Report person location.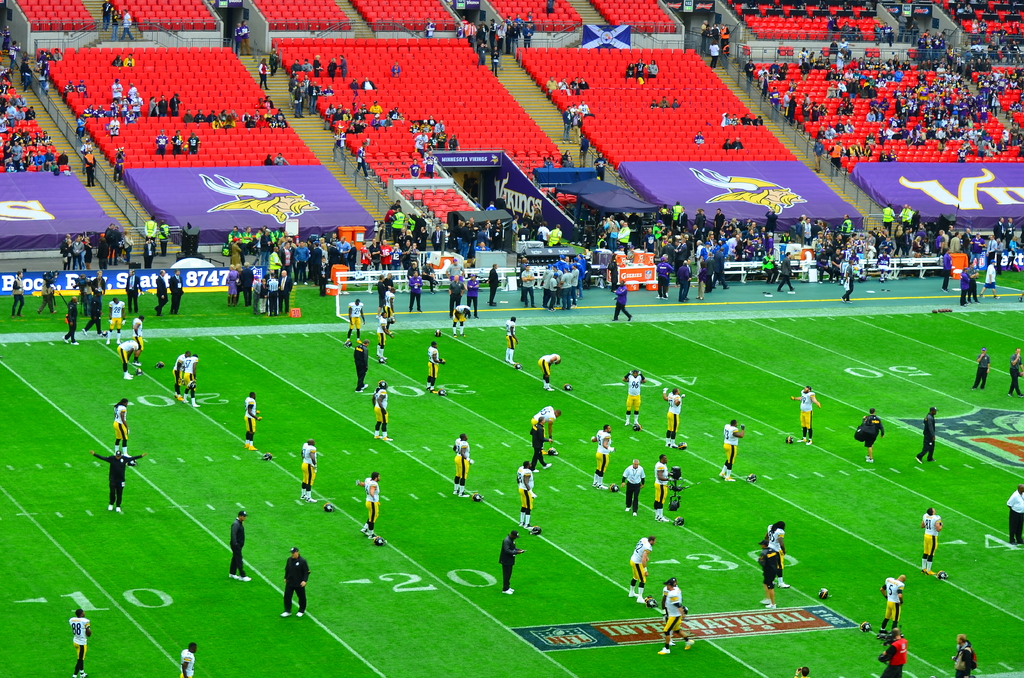
Report: (654,381,690,448).
